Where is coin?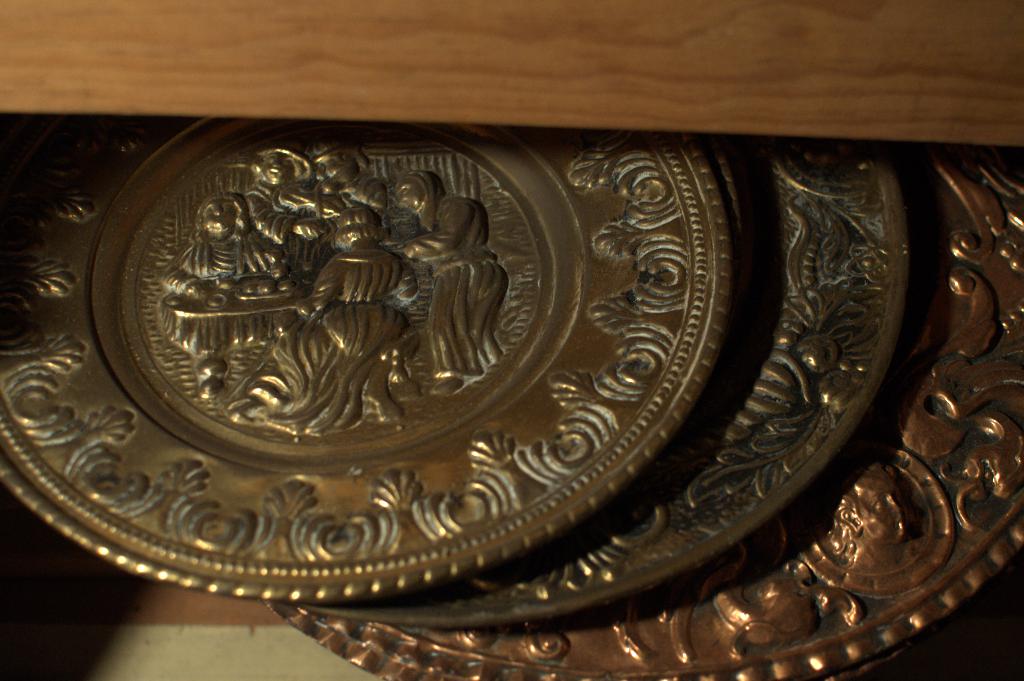
(275,132,906,629).
